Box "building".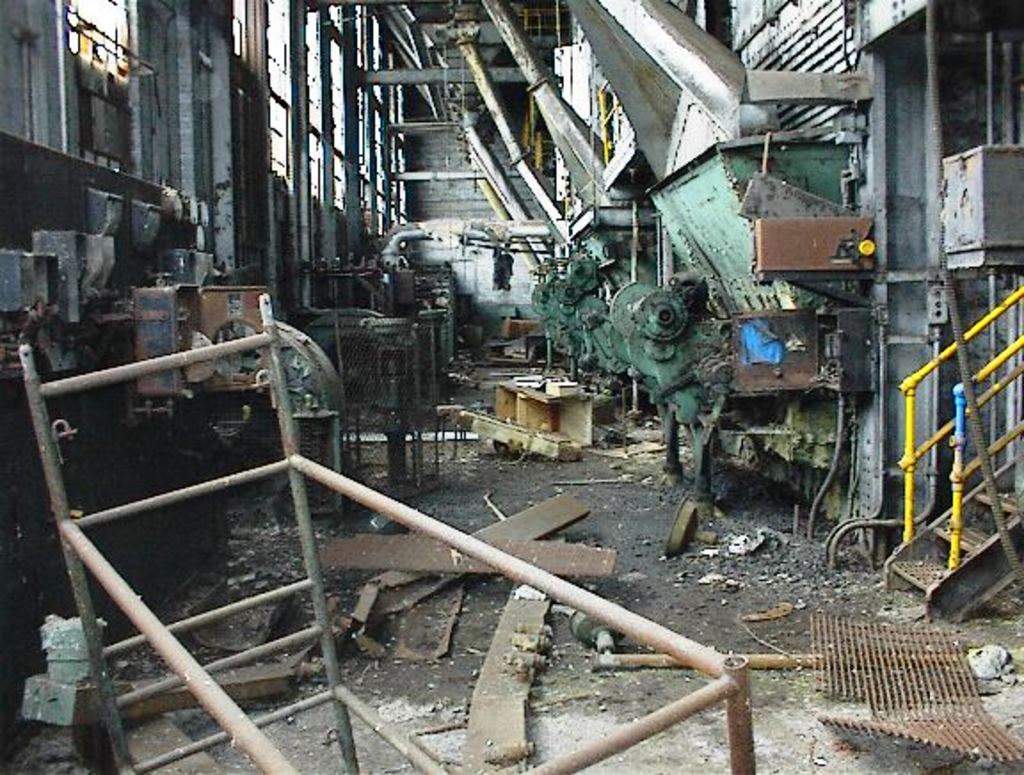
box=[0, 0, 1022, 773].
